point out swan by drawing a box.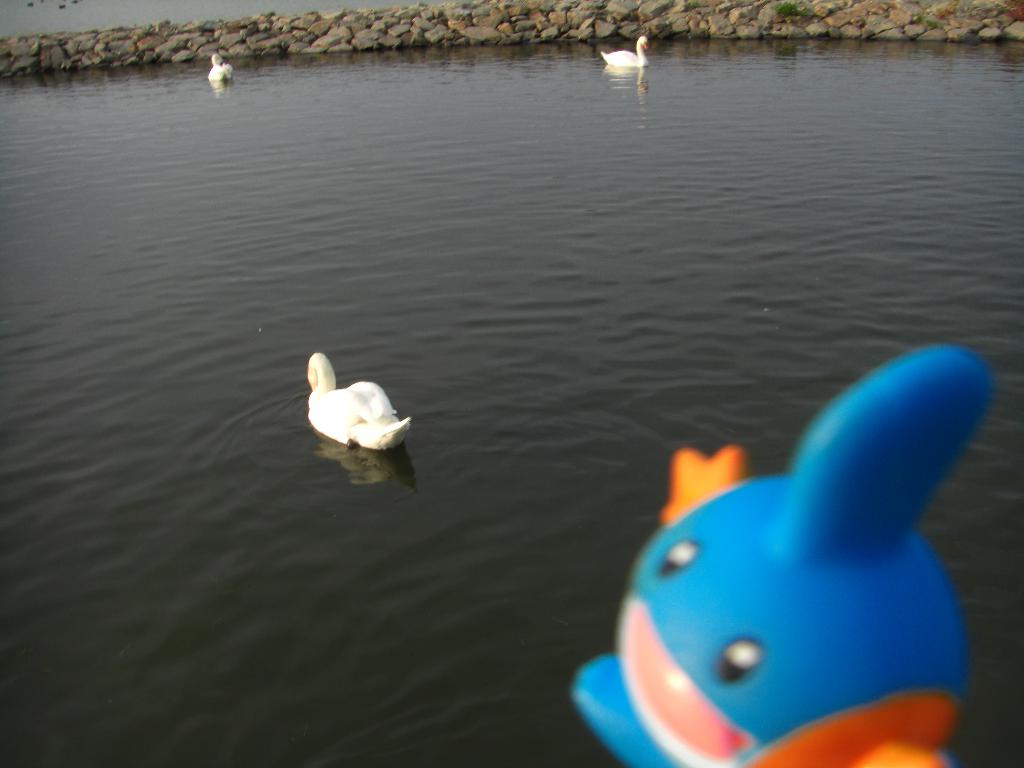
bbox=(209, 52, 237, 83).
